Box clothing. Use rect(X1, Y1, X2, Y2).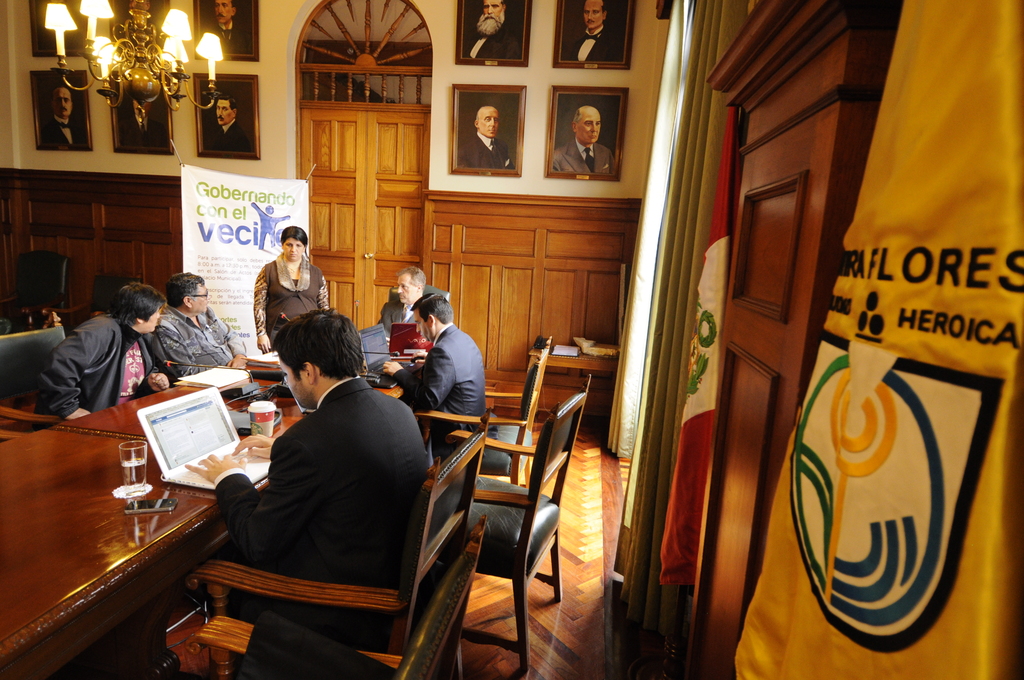
rect(563, 19, 621, 65).
